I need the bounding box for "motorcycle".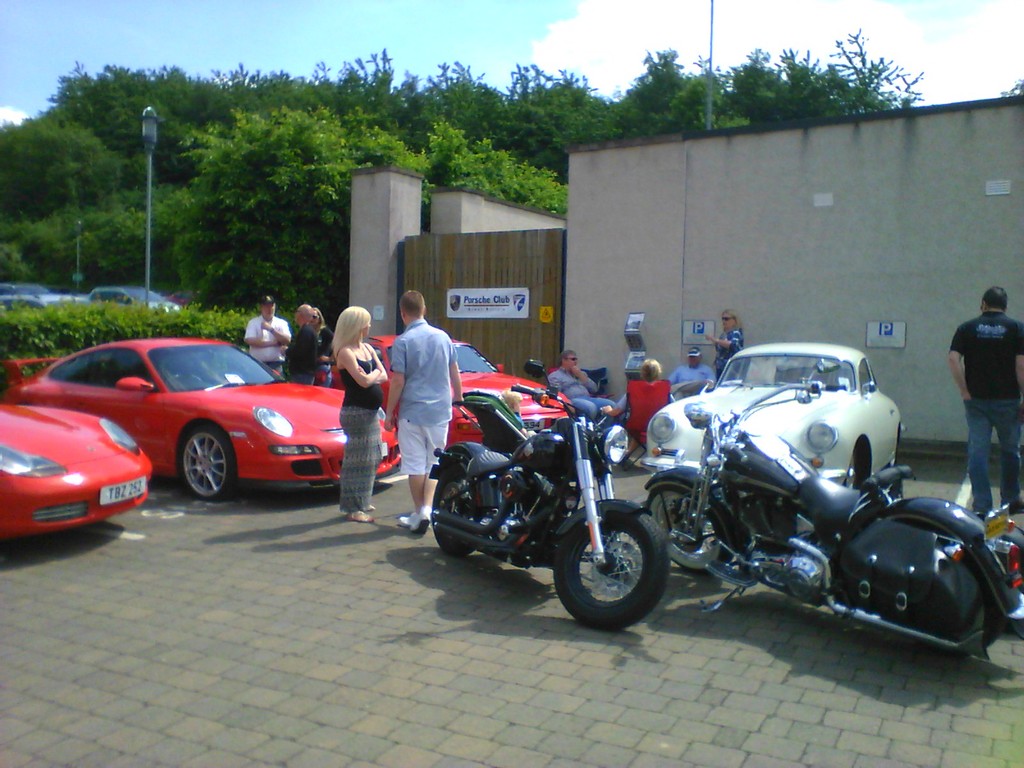
Here it is: select_region(417, 389, 685, 621).
